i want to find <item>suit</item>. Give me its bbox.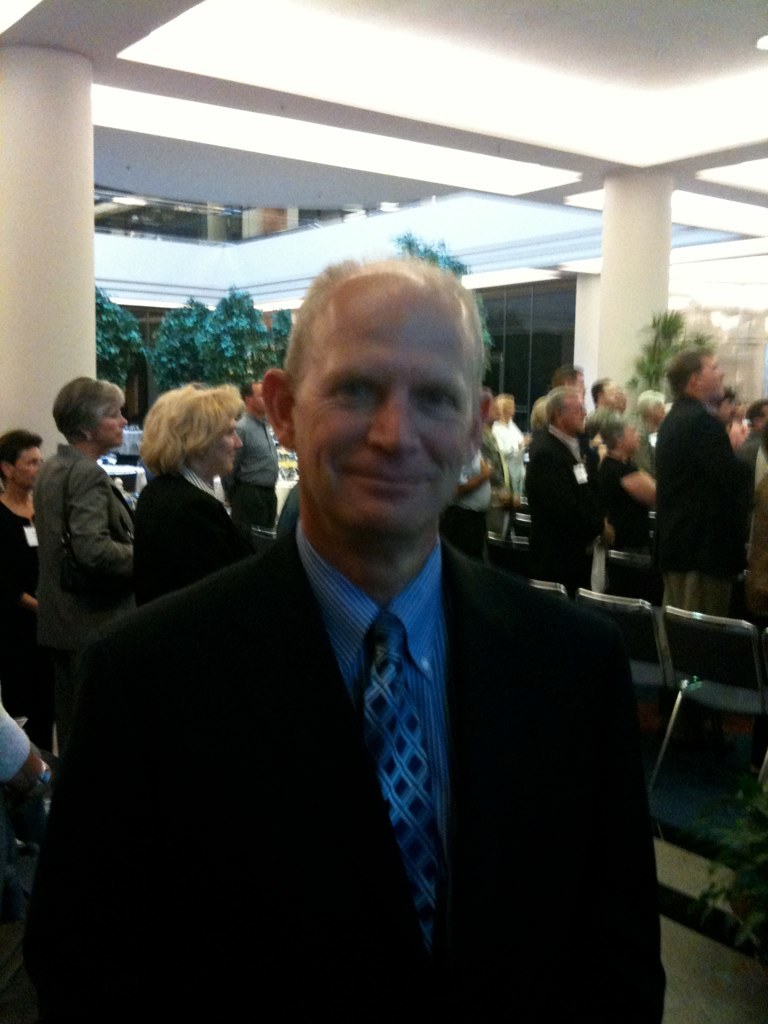
select_region(126, 459, 254, 609).
